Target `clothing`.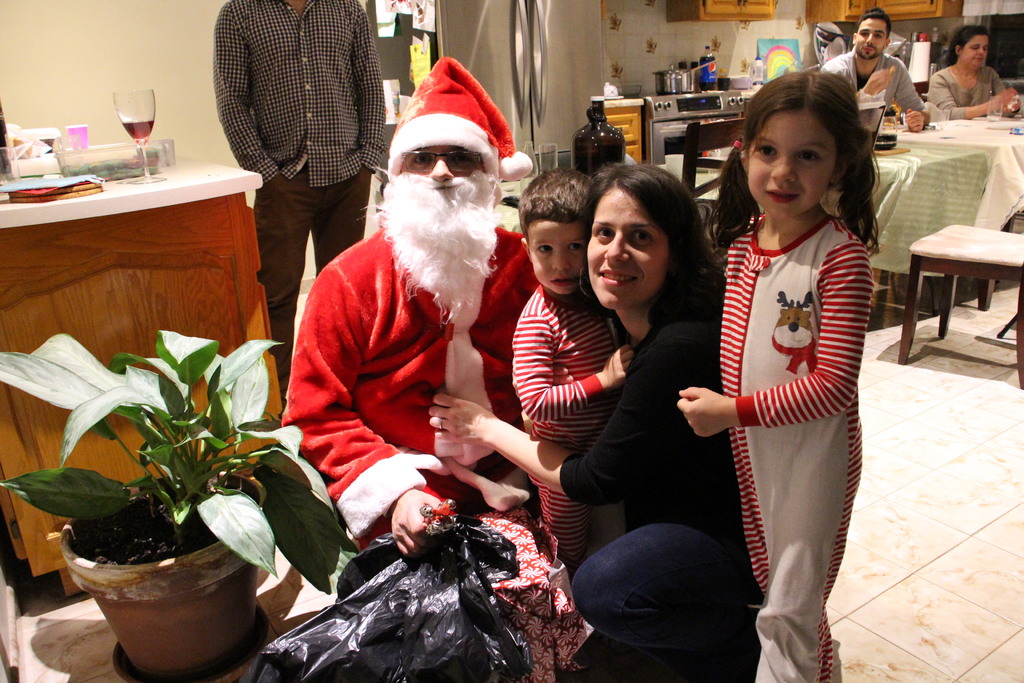
Target region: left=561, top=316, right=769, bottom=682.
